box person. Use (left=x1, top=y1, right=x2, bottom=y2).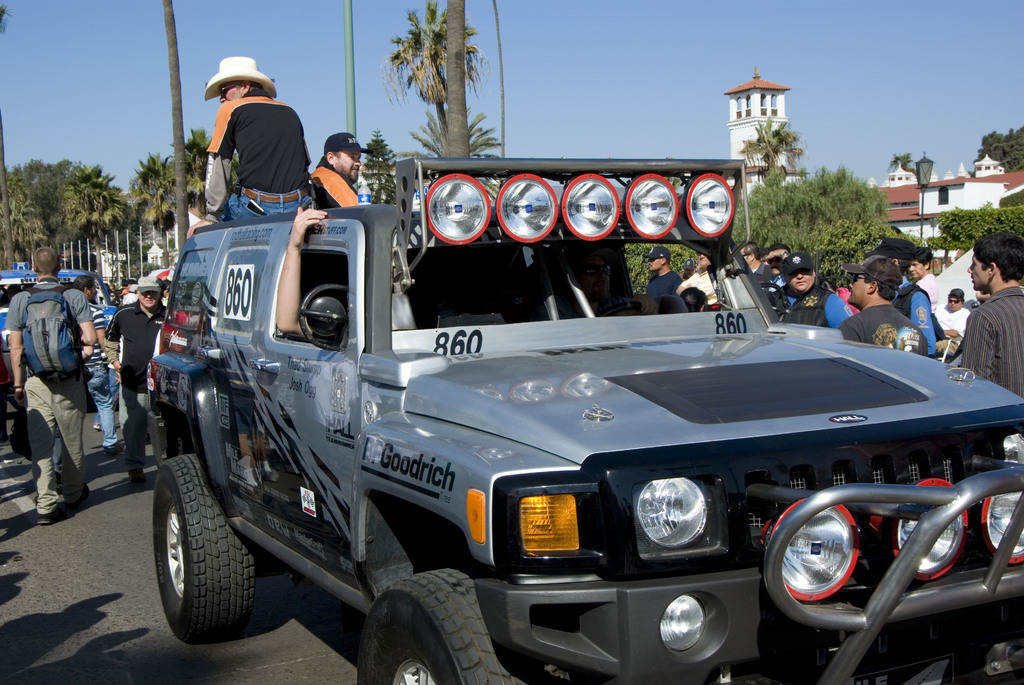
(left=840, top=260, right=935, bottom=359).
